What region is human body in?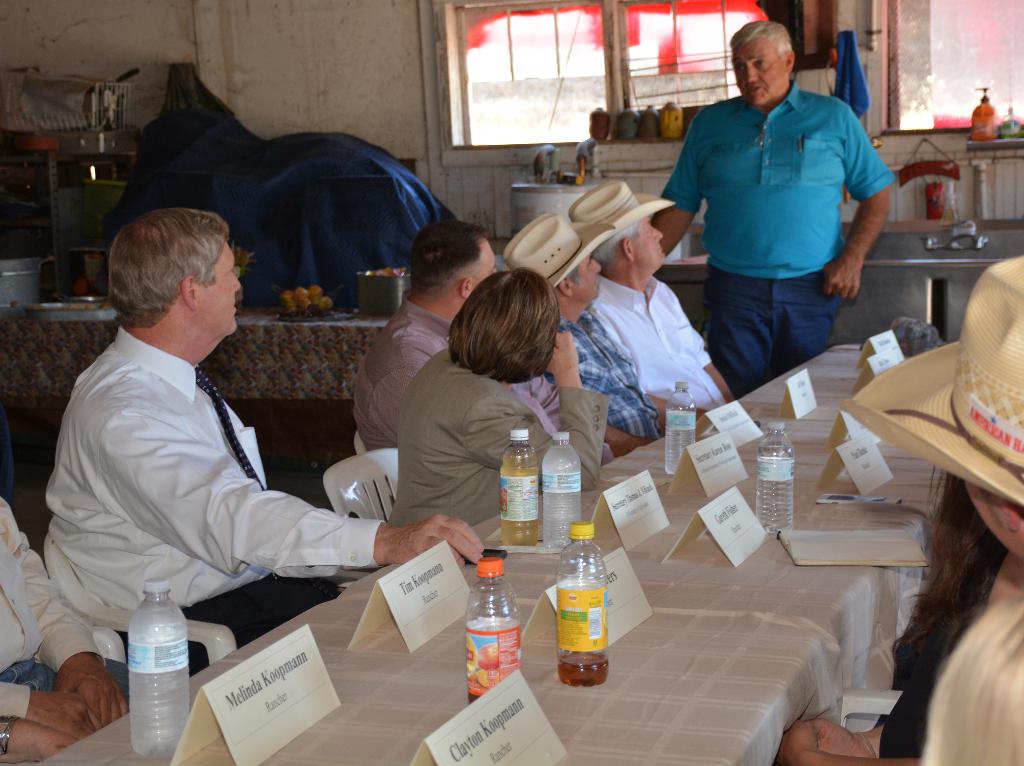
(356,286,444,451).
